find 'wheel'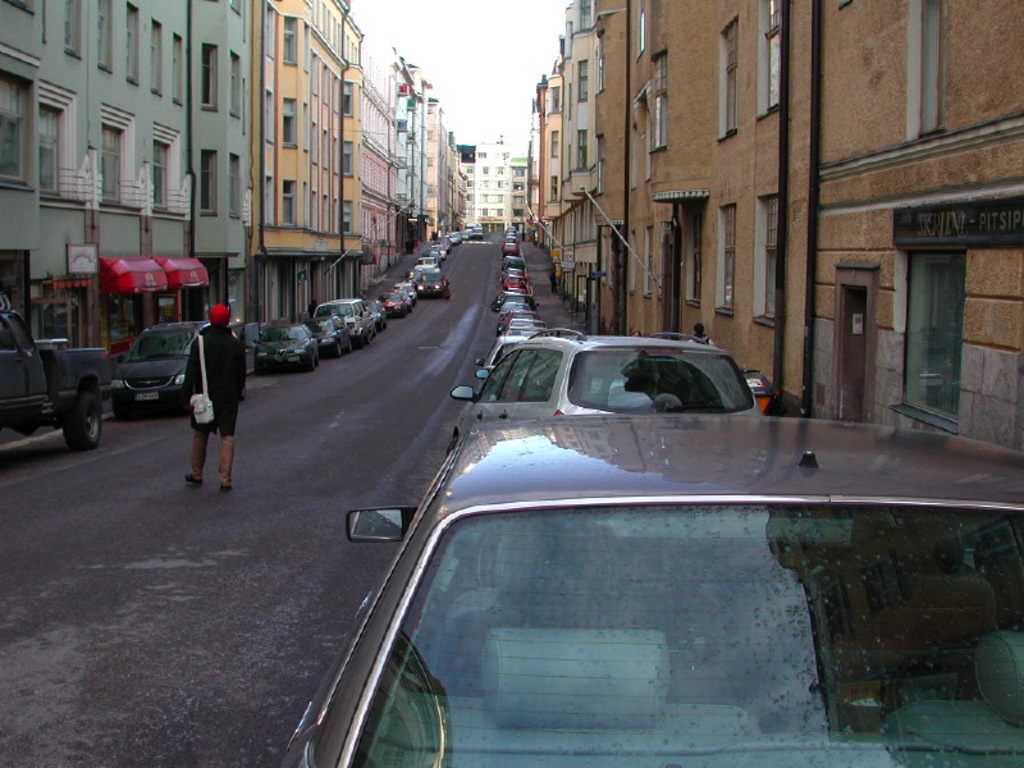
select_region(60, 380, 114, 445)
